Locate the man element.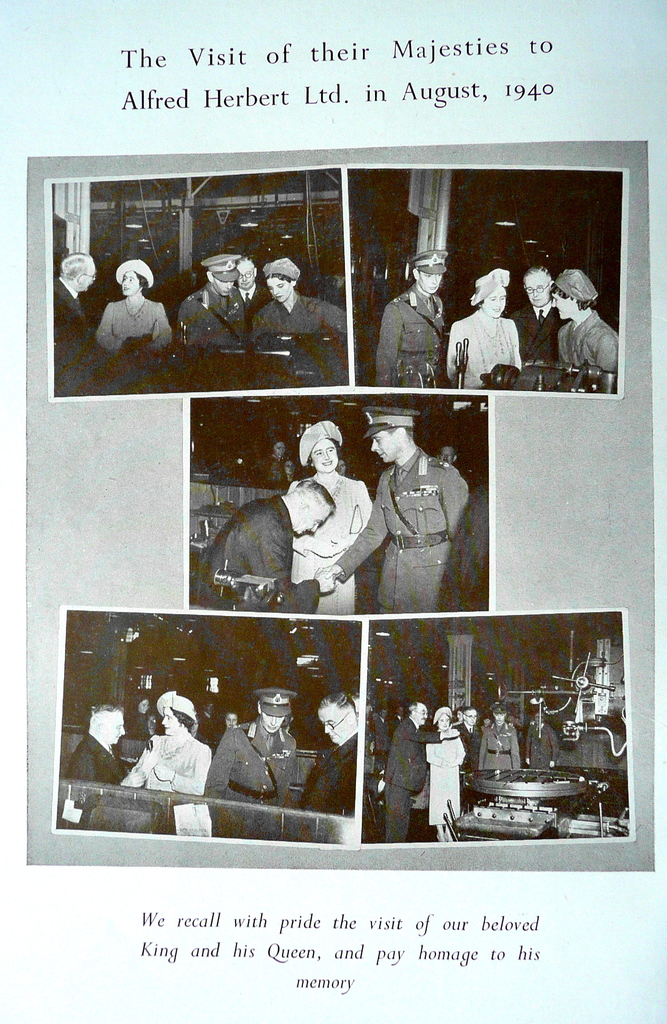
Element bbox: [left=63, top=702, right=149, bottom=793].
